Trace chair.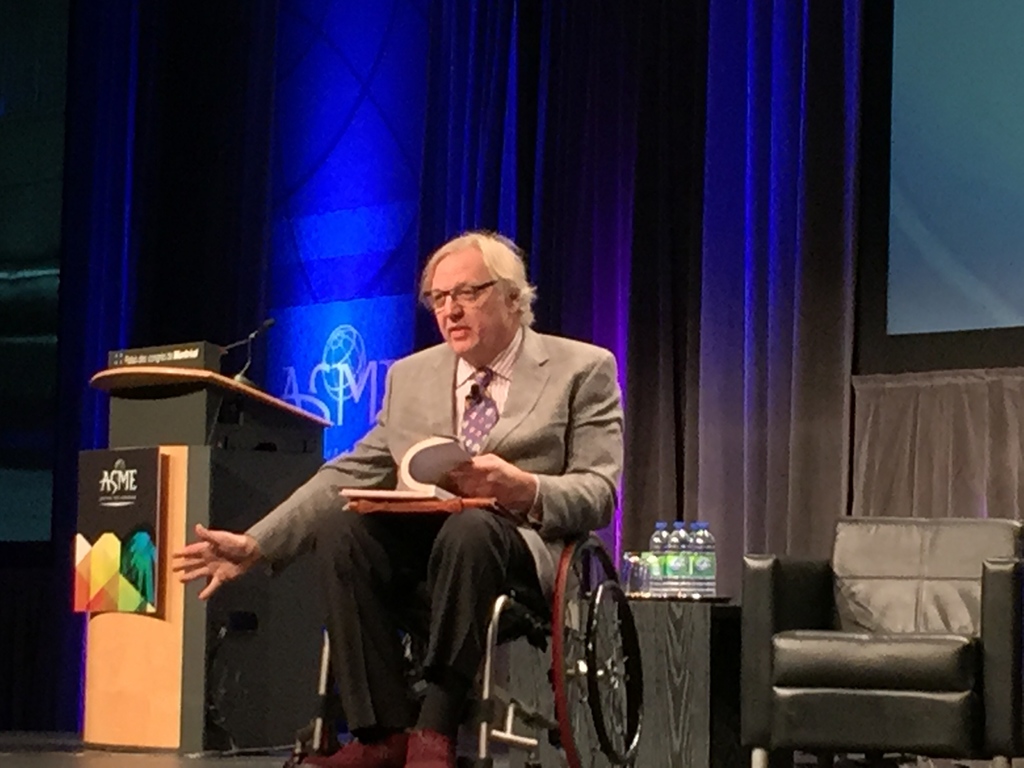
Traced to 740, 504, 1016, 756.
